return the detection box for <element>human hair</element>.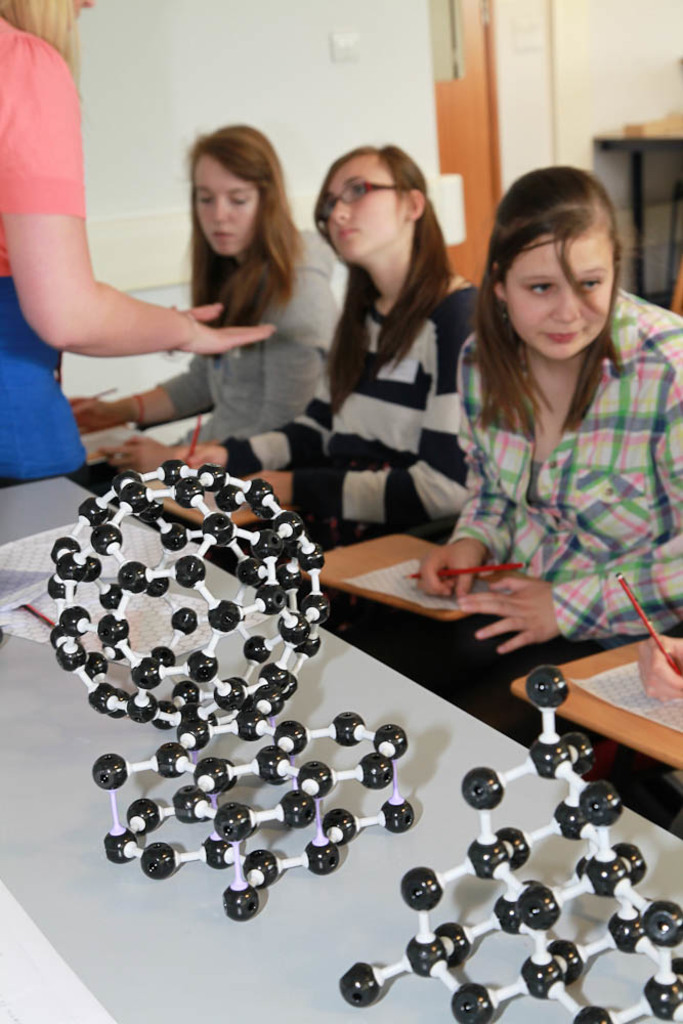
bbox(170, 121, 302, 316).
